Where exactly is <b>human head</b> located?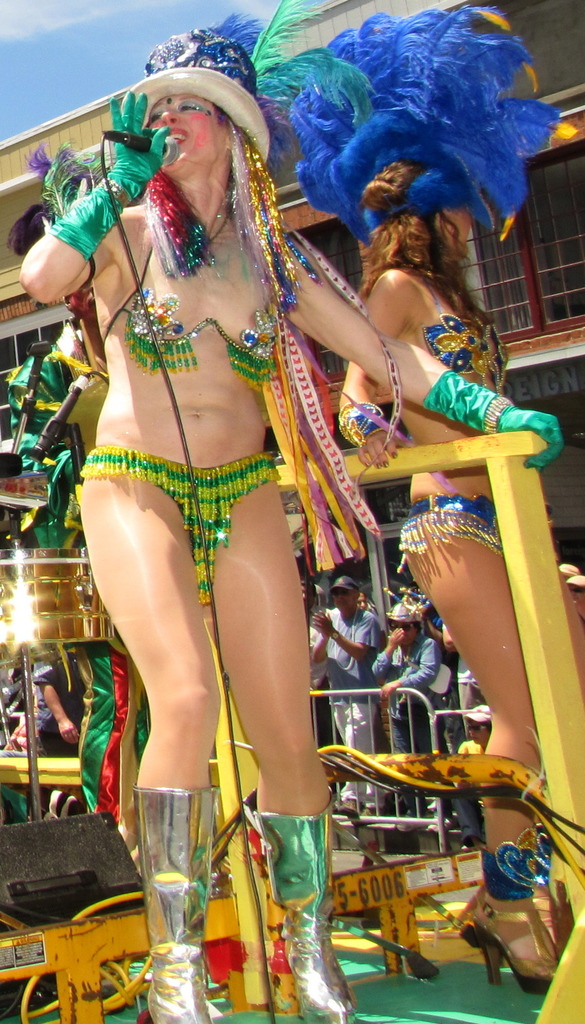
Its bounding box is left=290, top=8, right=556, bottom=271.
